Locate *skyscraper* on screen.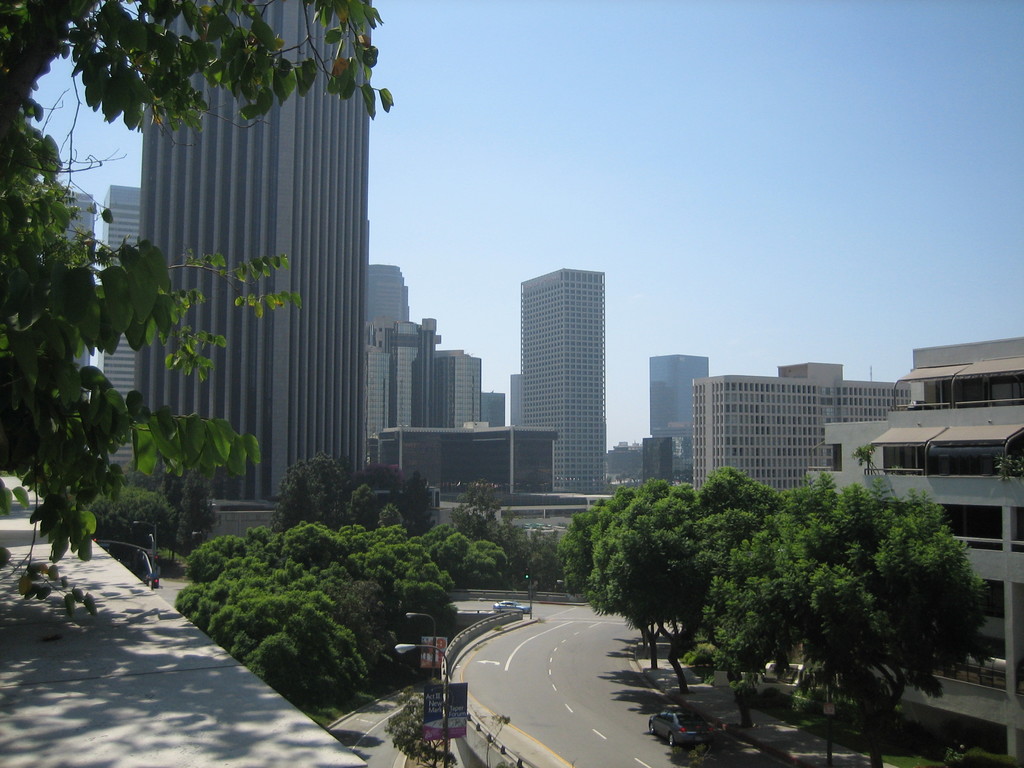
On screen at <region>694, 363, 915, 500</region>.
